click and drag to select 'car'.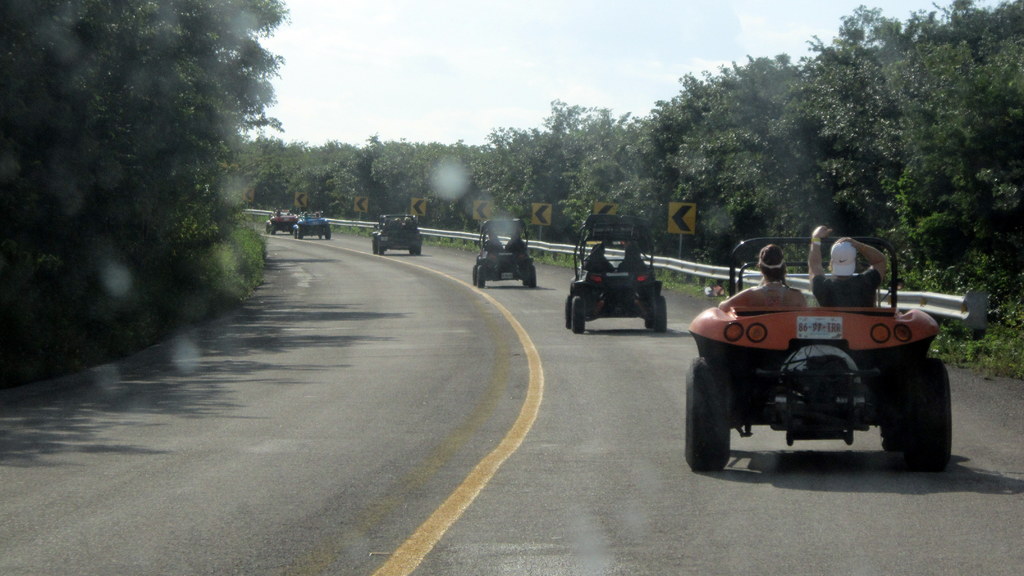
Selection: <box>684,235,951,472</box>.
